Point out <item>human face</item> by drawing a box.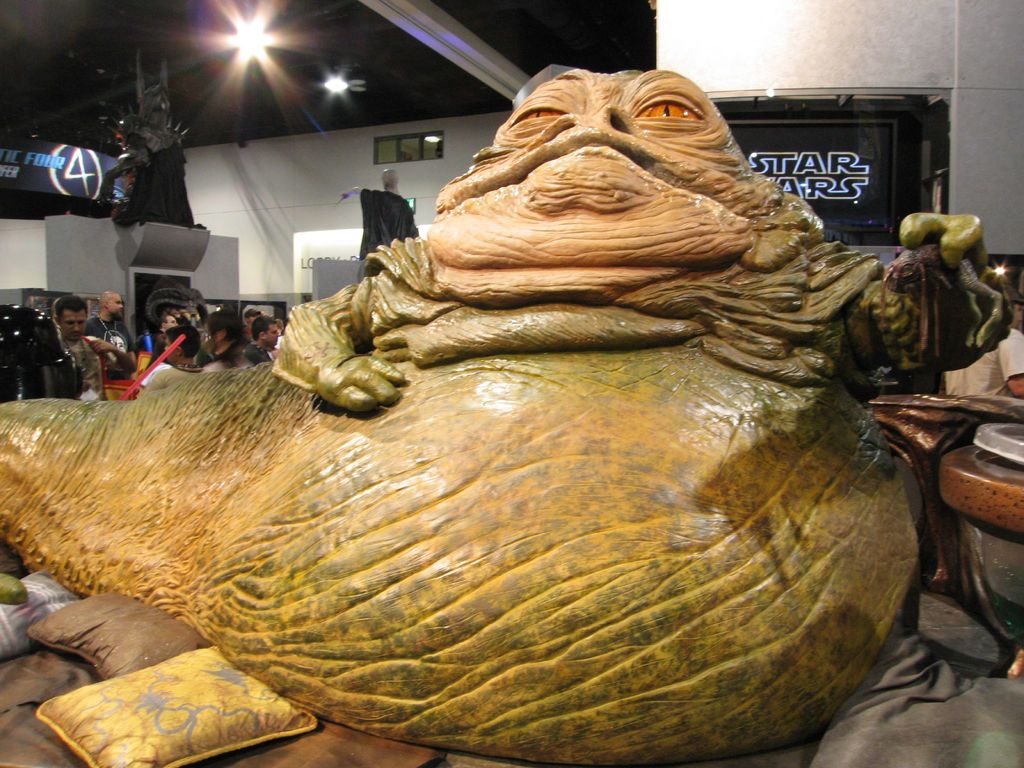
select_region(106, 291, 124, 316).
